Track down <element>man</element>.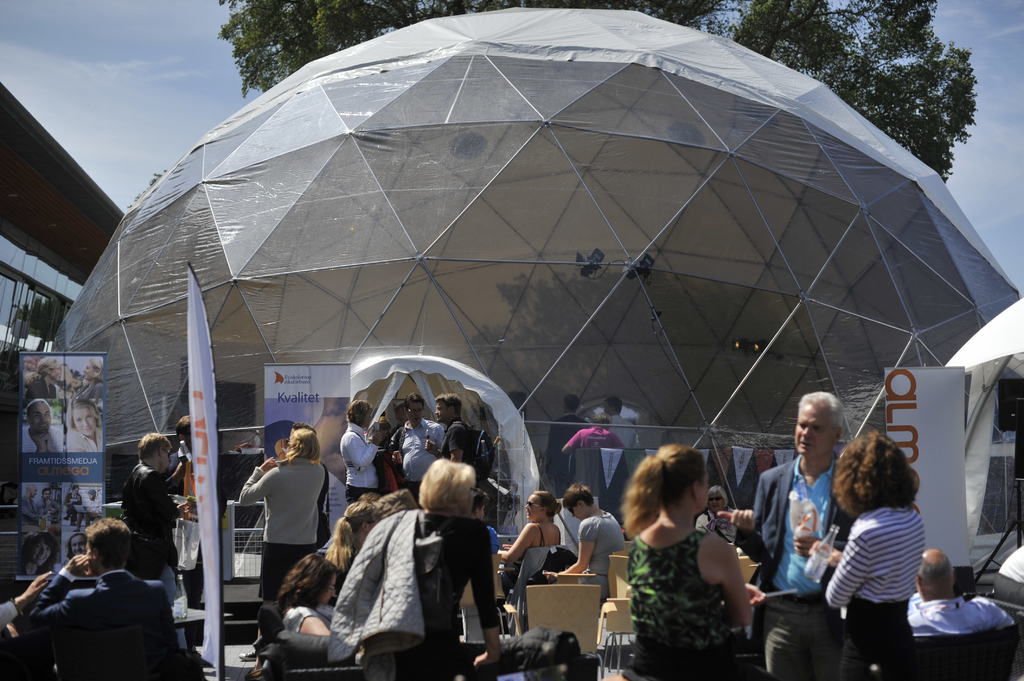
Tracked to x1=720, y1=392, x2=860, y2=680.
